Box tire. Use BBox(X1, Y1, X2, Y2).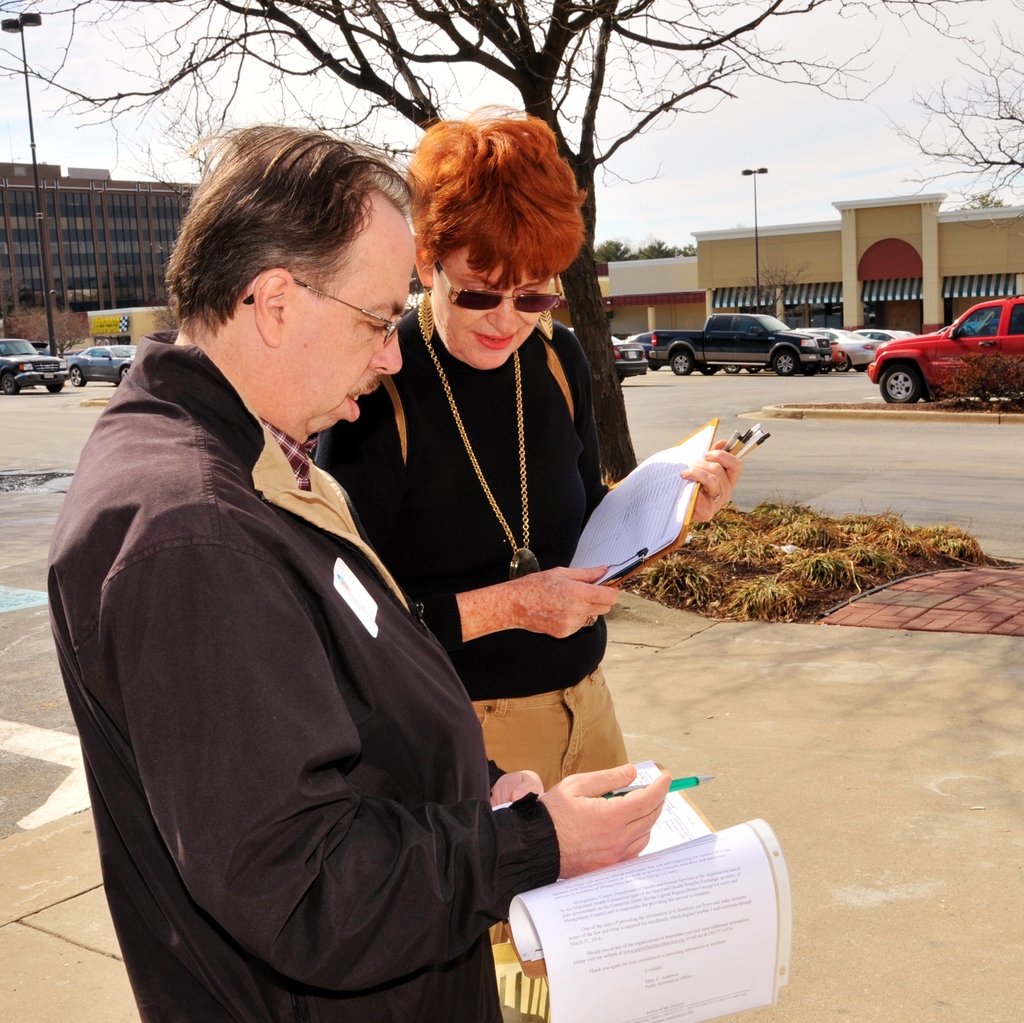
BBox(669, 346, 693, 371).
